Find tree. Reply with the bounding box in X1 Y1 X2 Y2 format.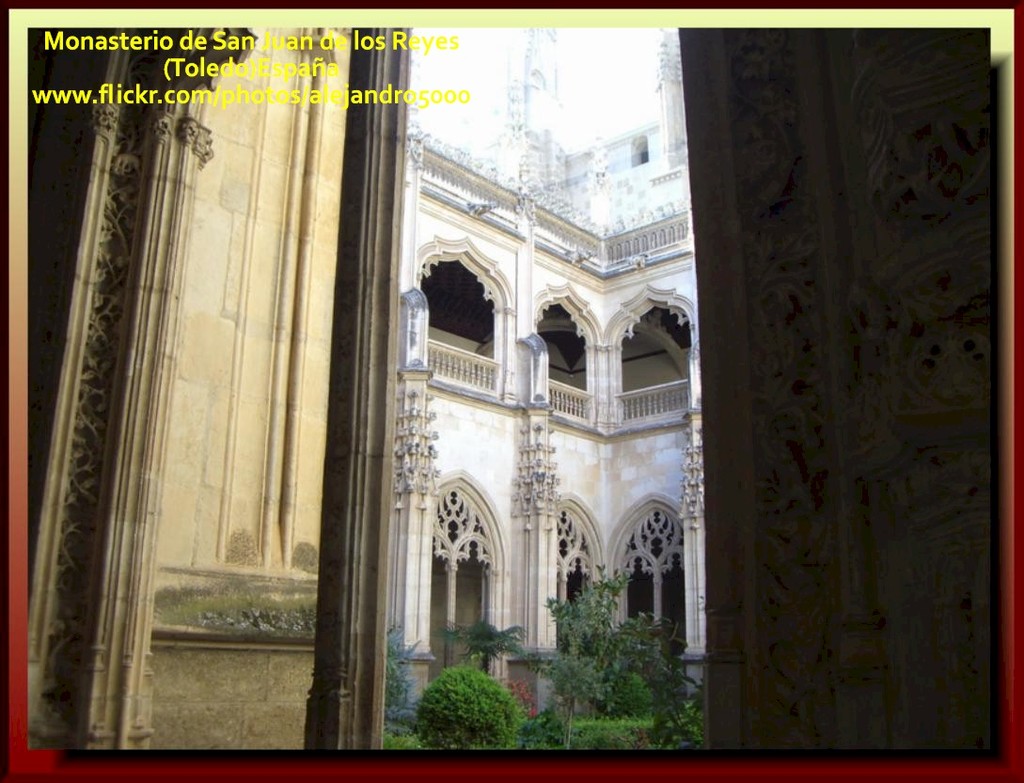
534 560 668 711.
